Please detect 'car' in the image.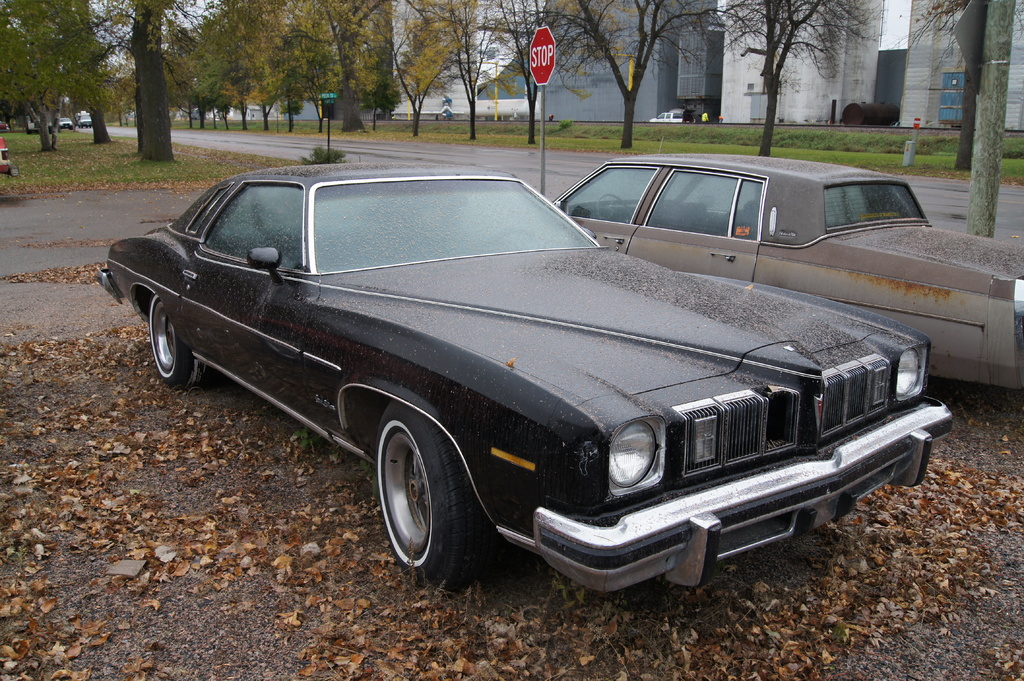
region(545, 161, 1023, 391).
